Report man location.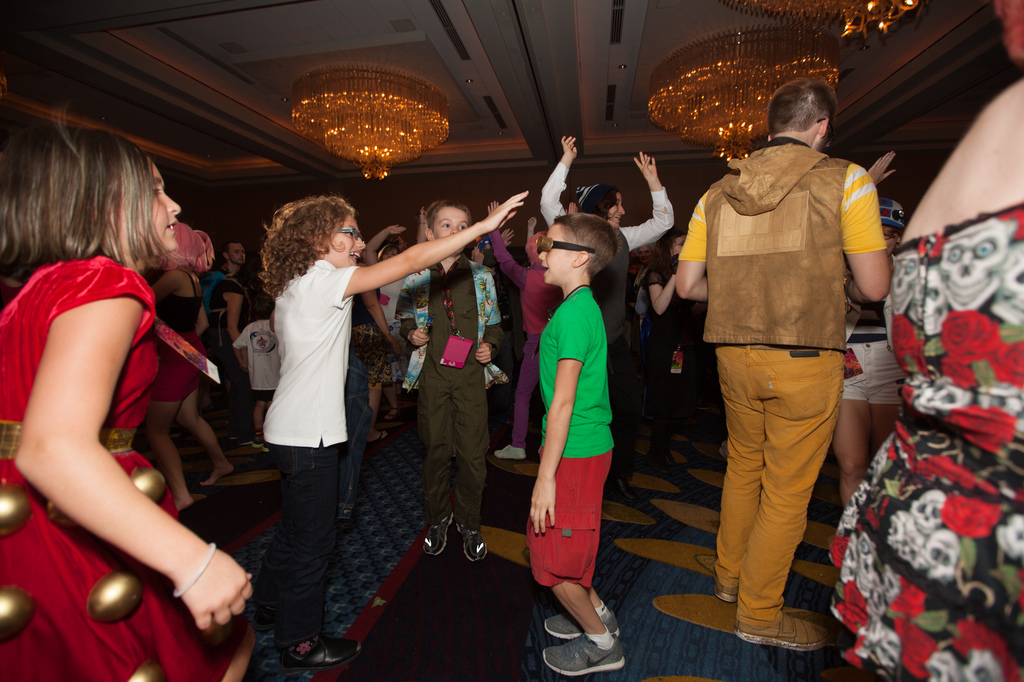
Report: rect(392, 237, 412, 255).
